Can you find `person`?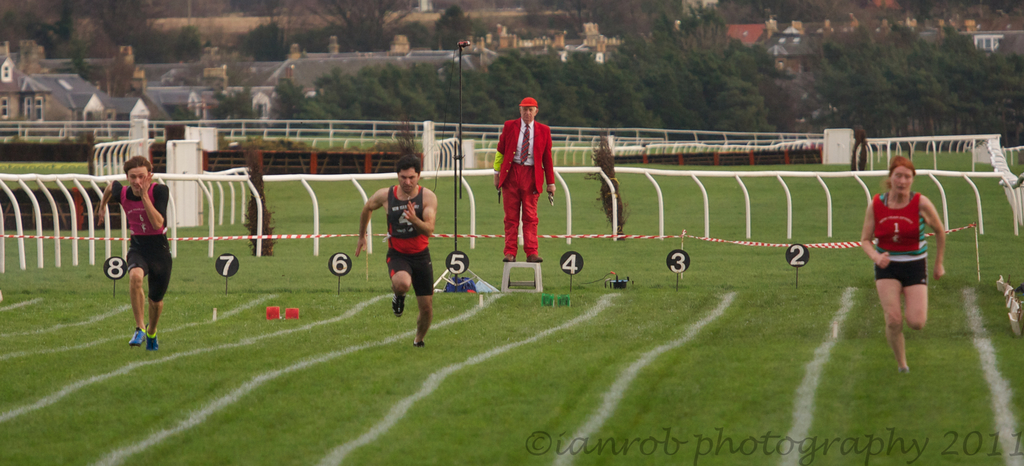
Yes, bounding box: box(860, 156, 947, 375).
